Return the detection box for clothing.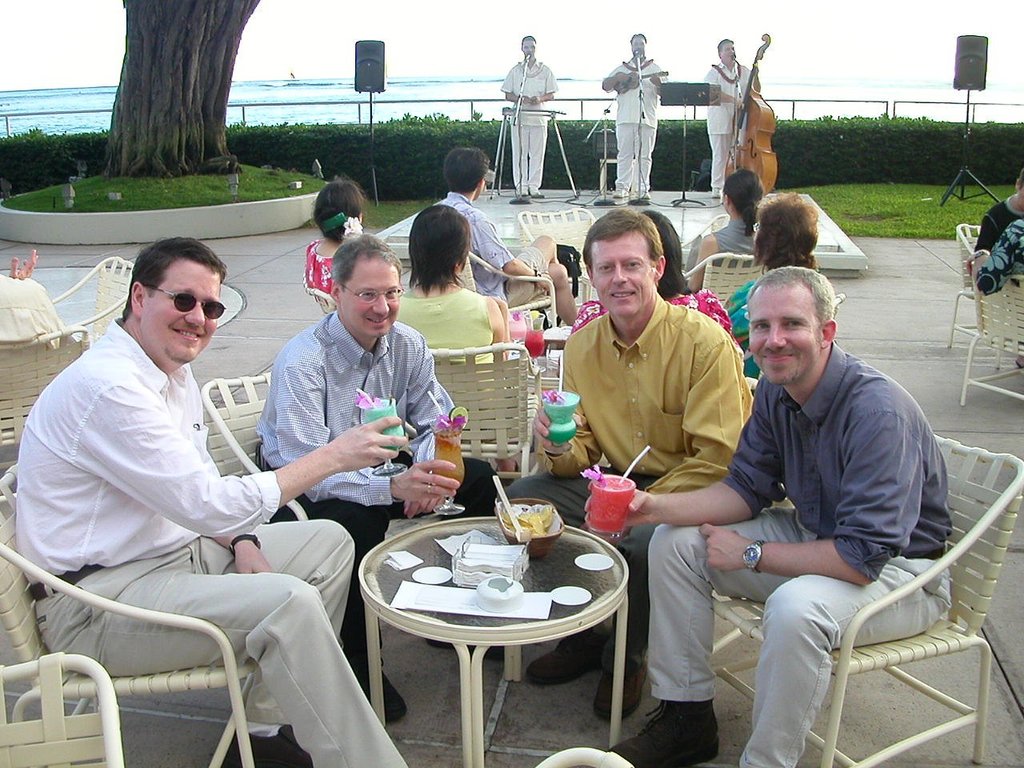
(x1=530, y1=290, x2=755, y2=658).
